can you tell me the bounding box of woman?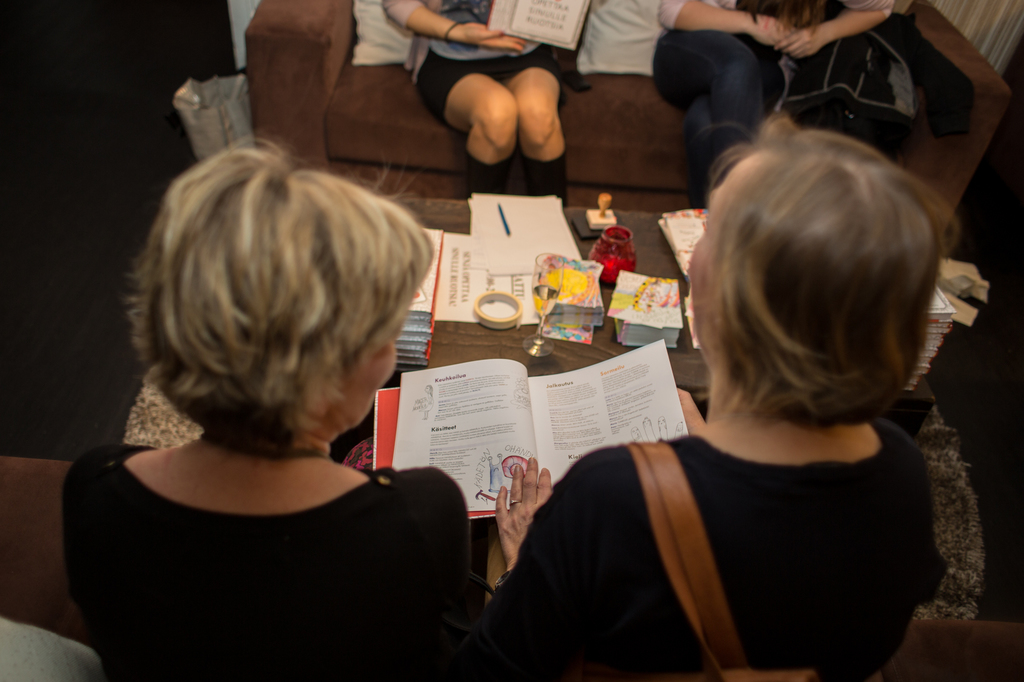
{"x1": 383, "y1": 0, "x2": 564, "y2": 209}.
